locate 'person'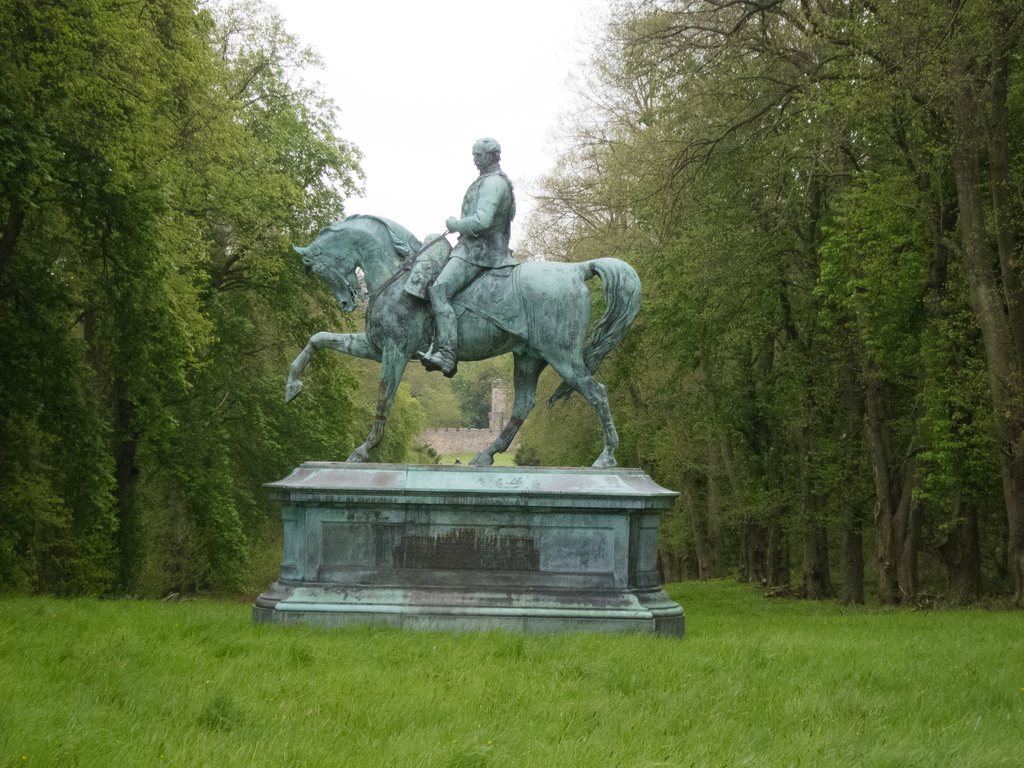
(408, 129, 507, 370)
